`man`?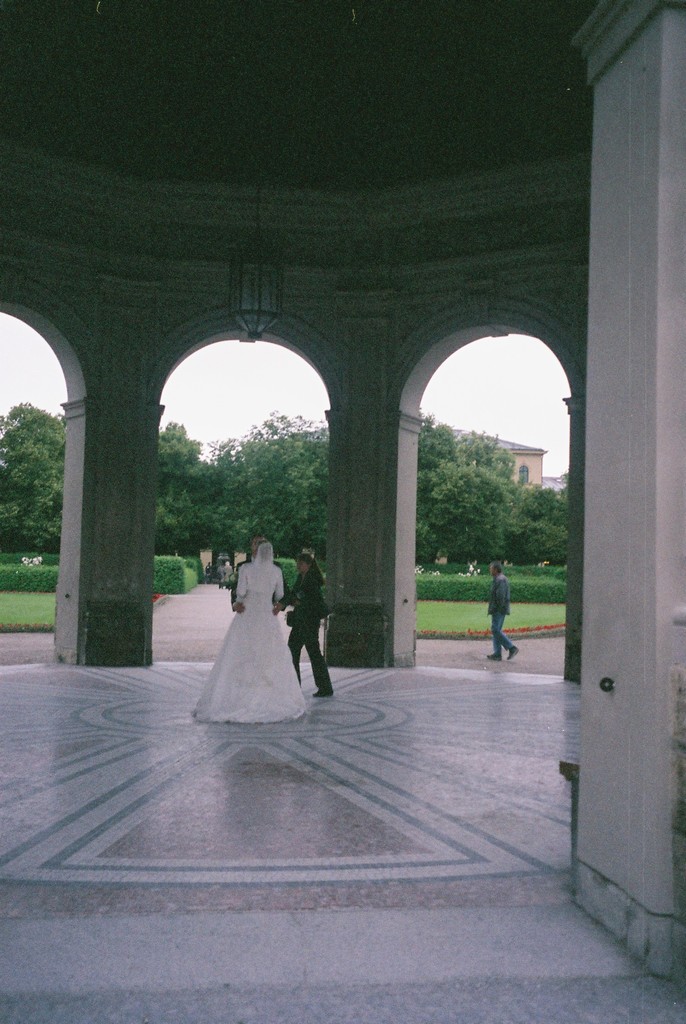
box=[482, 557, 520, 666]
